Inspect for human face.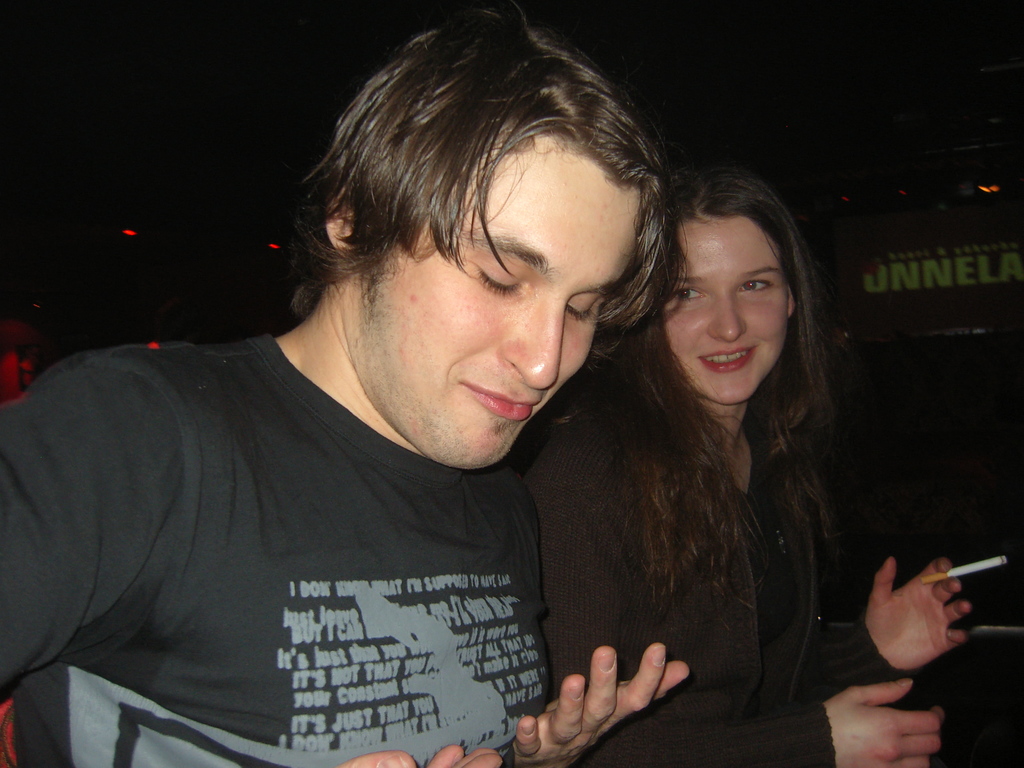
Inspection: <region>383, 161, 644, 465</region>.
